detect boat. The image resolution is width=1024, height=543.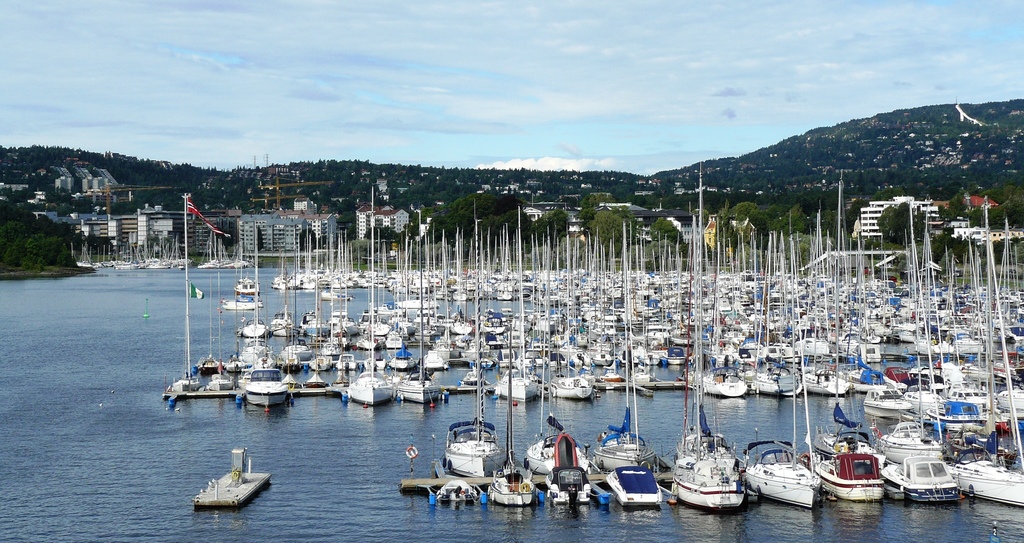
[left=813, top=433, right=886, bottom=501].
